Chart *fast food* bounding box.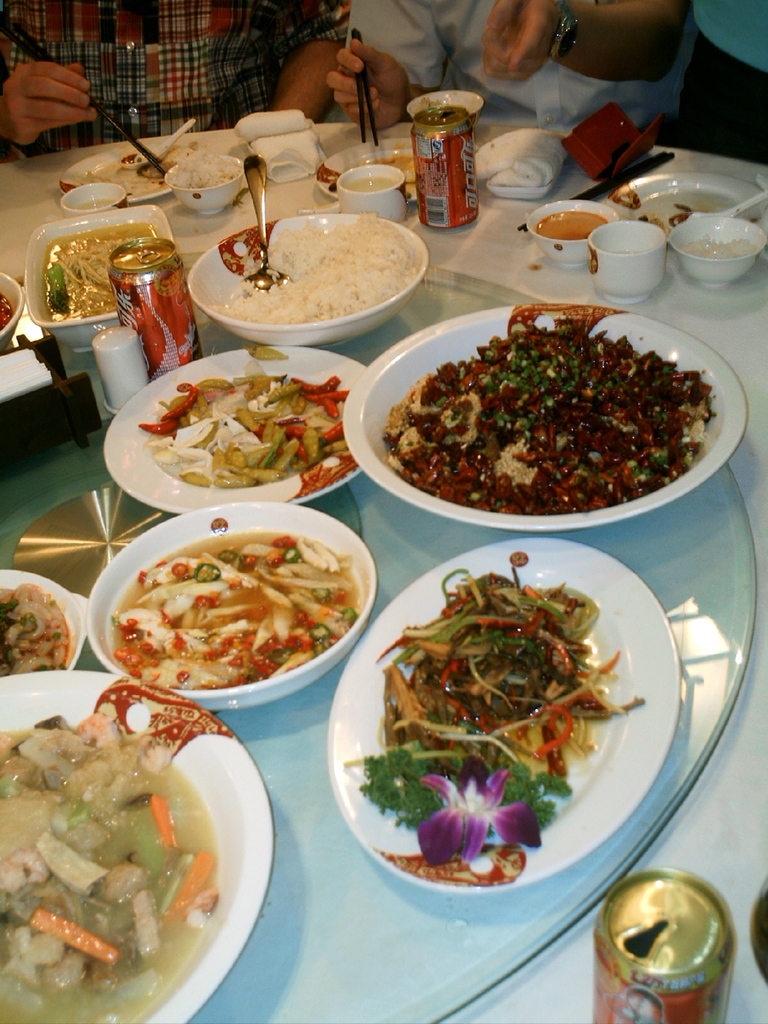
Charted: x1=0 y1=580 x2=77 y2=676.
